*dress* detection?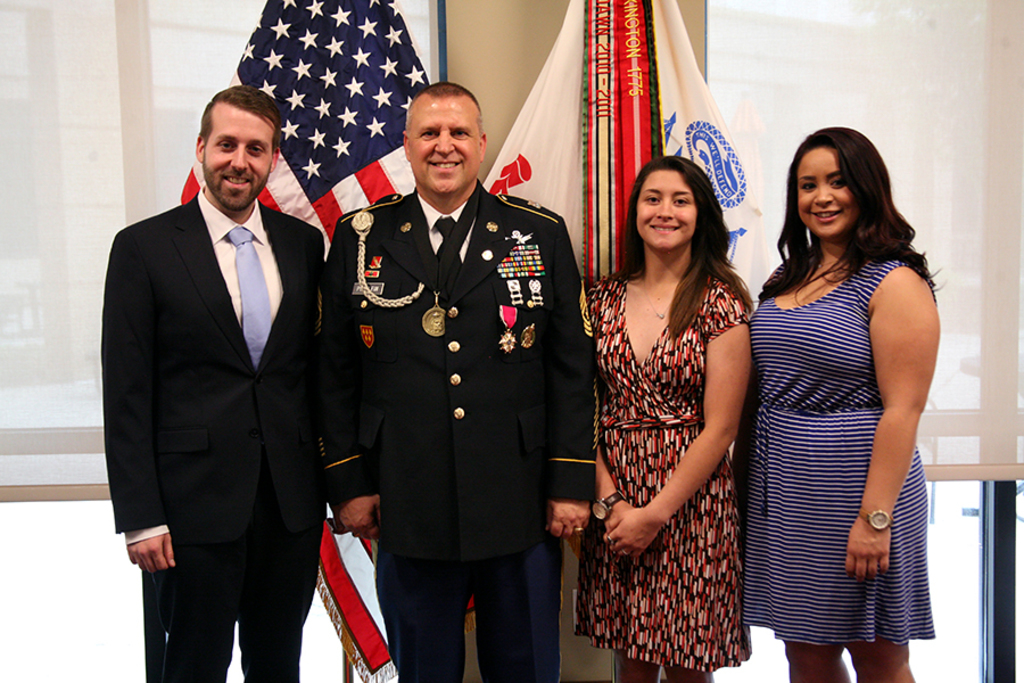
box(740, 261, 935, 645)
